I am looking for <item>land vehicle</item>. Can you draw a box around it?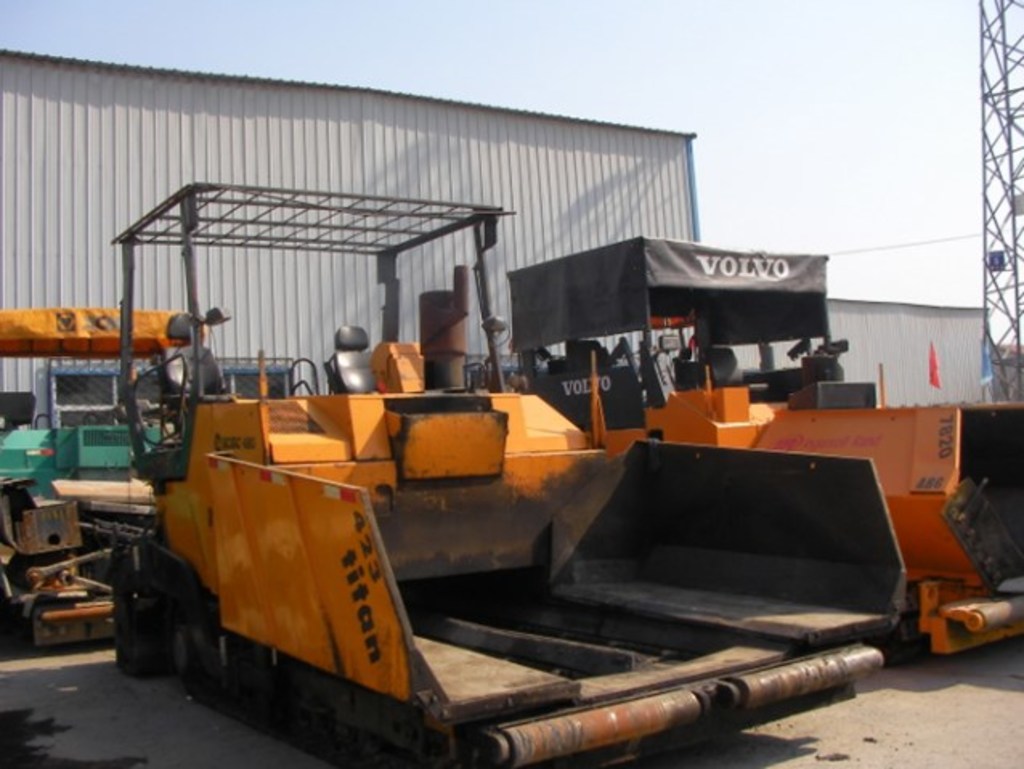
Sure, the bounding box is left=0, top=303, right=210, bottom=653.
